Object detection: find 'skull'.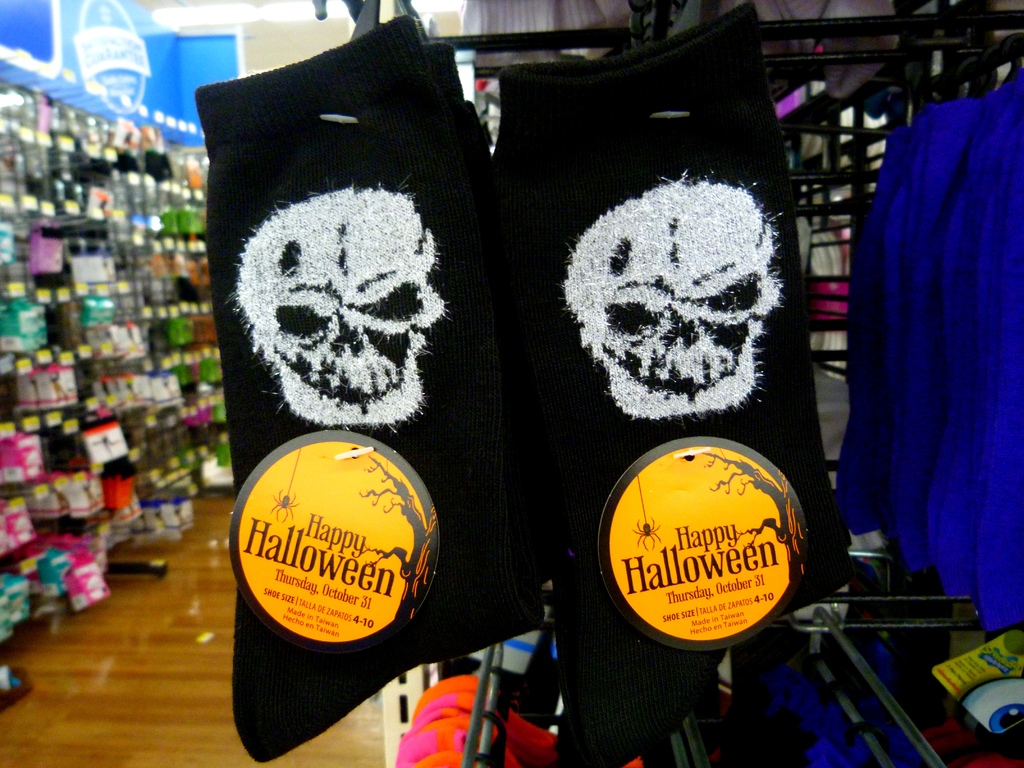
<region>216, 138, 441, 440</region>.
